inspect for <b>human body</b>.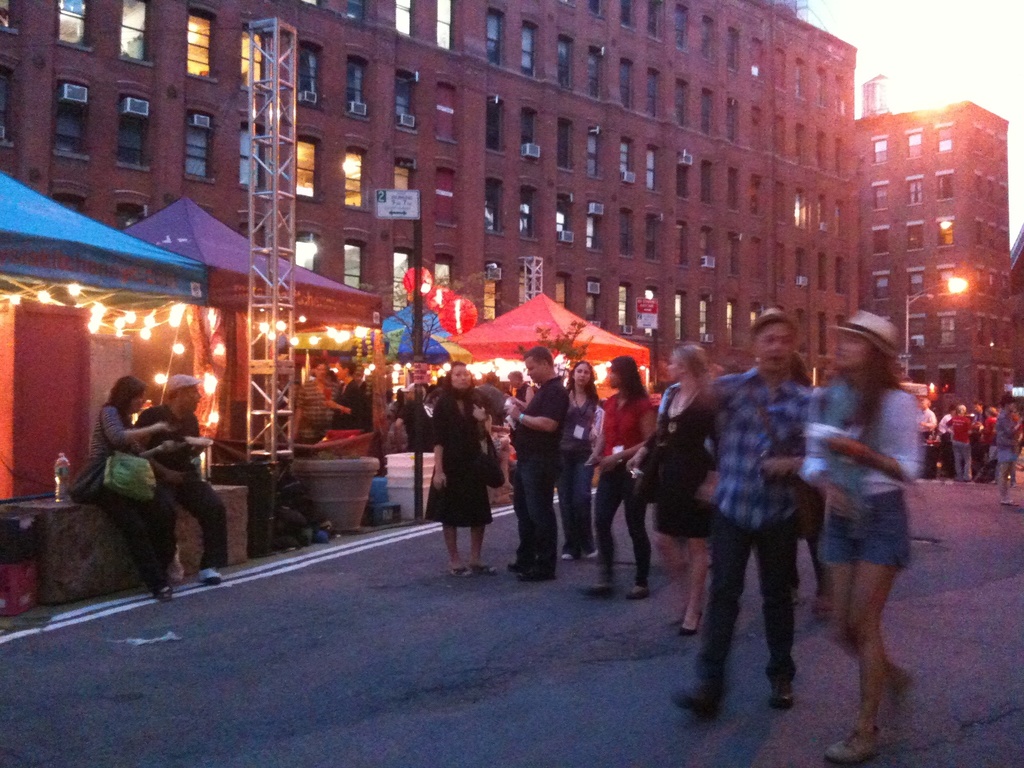
Inspection: [x1=326, y1=380, x2=369, y2=438].
